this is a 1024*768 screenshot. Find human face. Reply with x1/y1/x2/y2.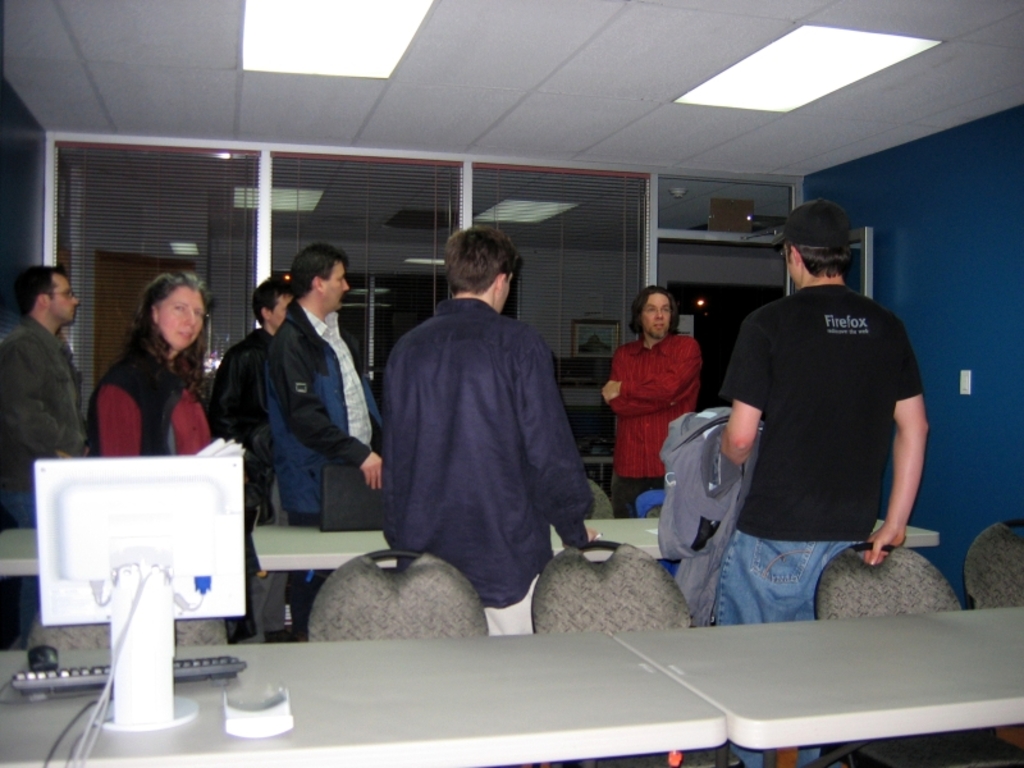
50/273/83/328.
